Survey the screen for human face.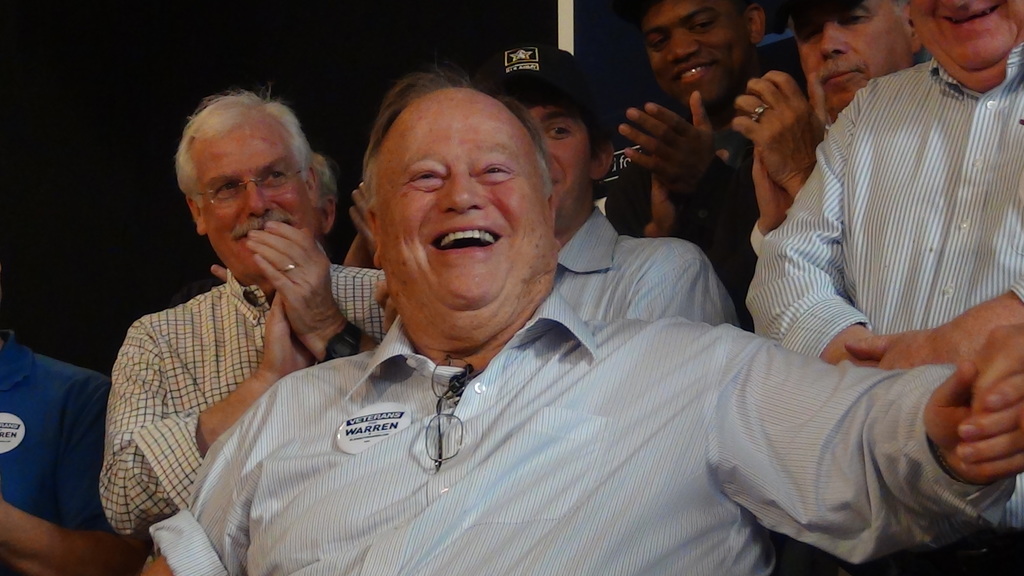
Survey found: box(202, 133, 309, 273).
